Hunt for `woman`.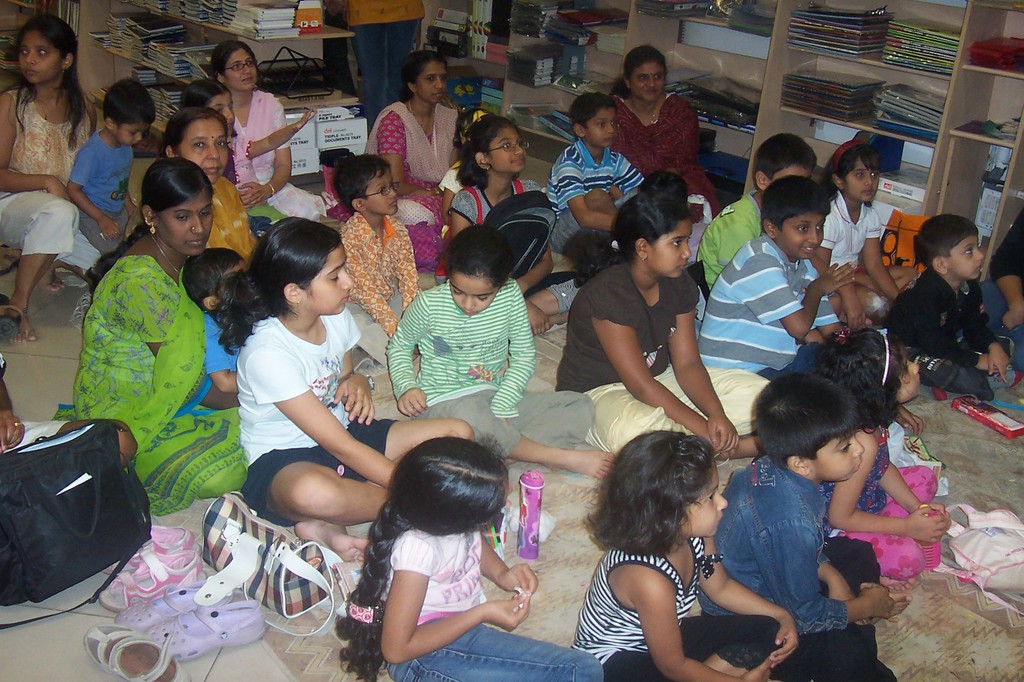
Hunted down at (x1=0, y1=14, x2=129, y2=315).
